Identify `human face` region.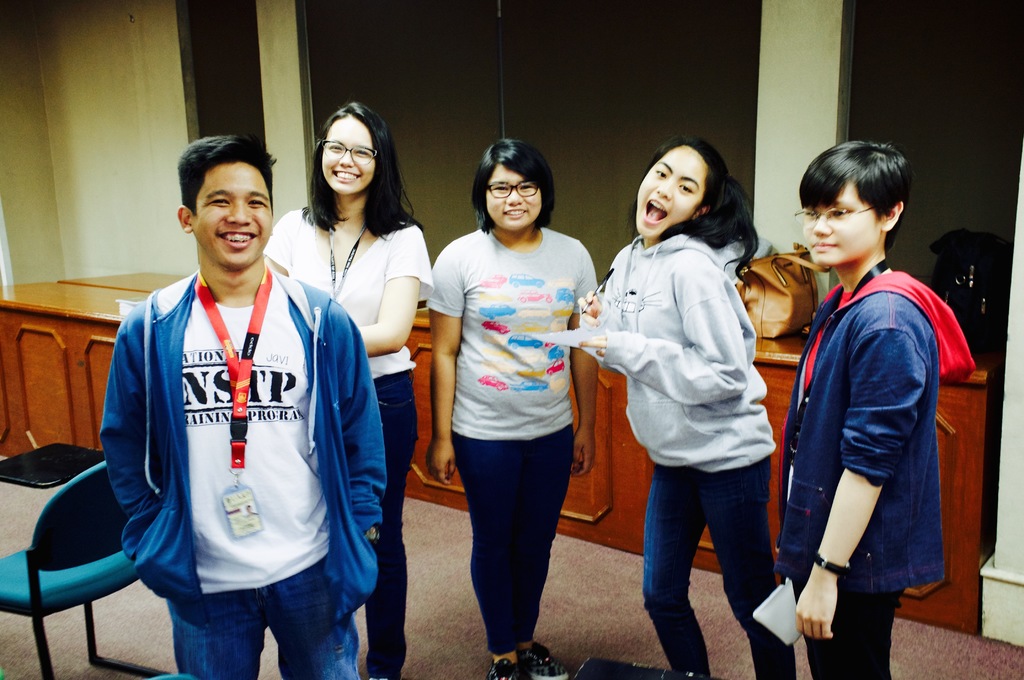
Region: <region>194, 164, 269, 268</region>.
